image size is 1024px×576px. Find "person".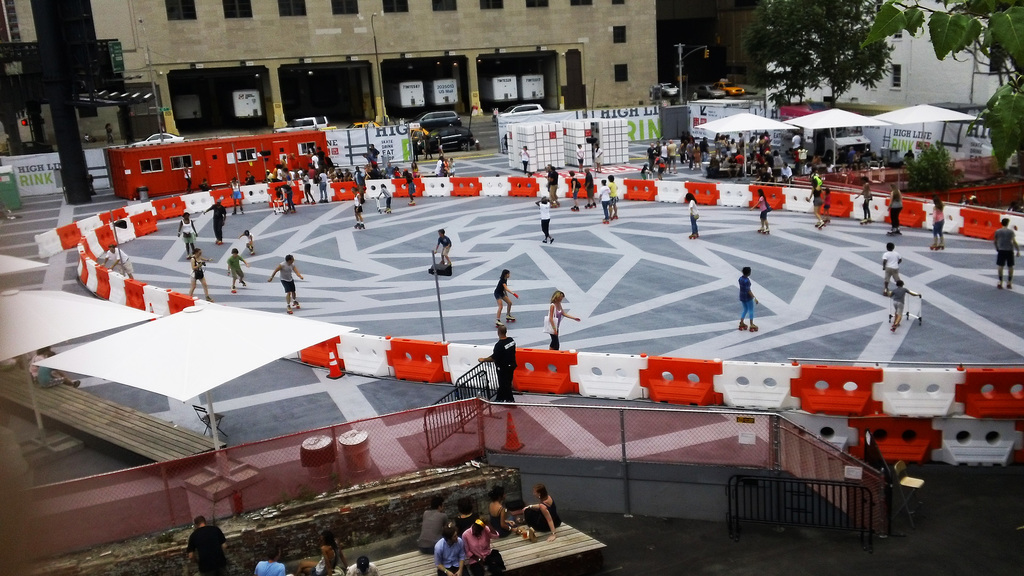
detection(175, 210, 199, 260).
